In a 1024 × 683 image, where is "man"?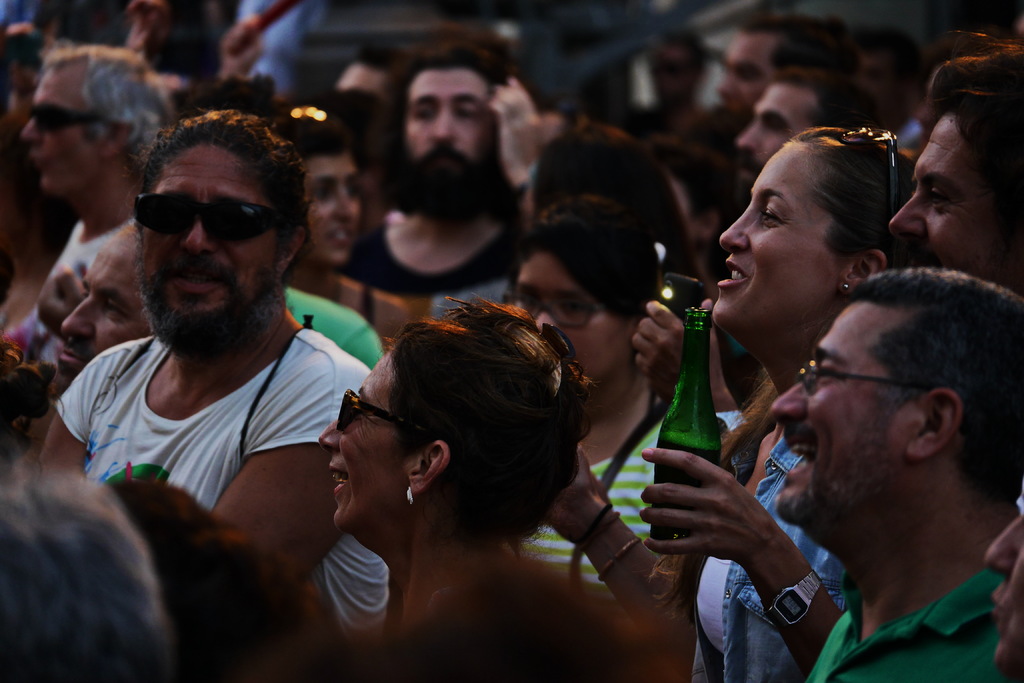
region(353, 37, 544, 322).
